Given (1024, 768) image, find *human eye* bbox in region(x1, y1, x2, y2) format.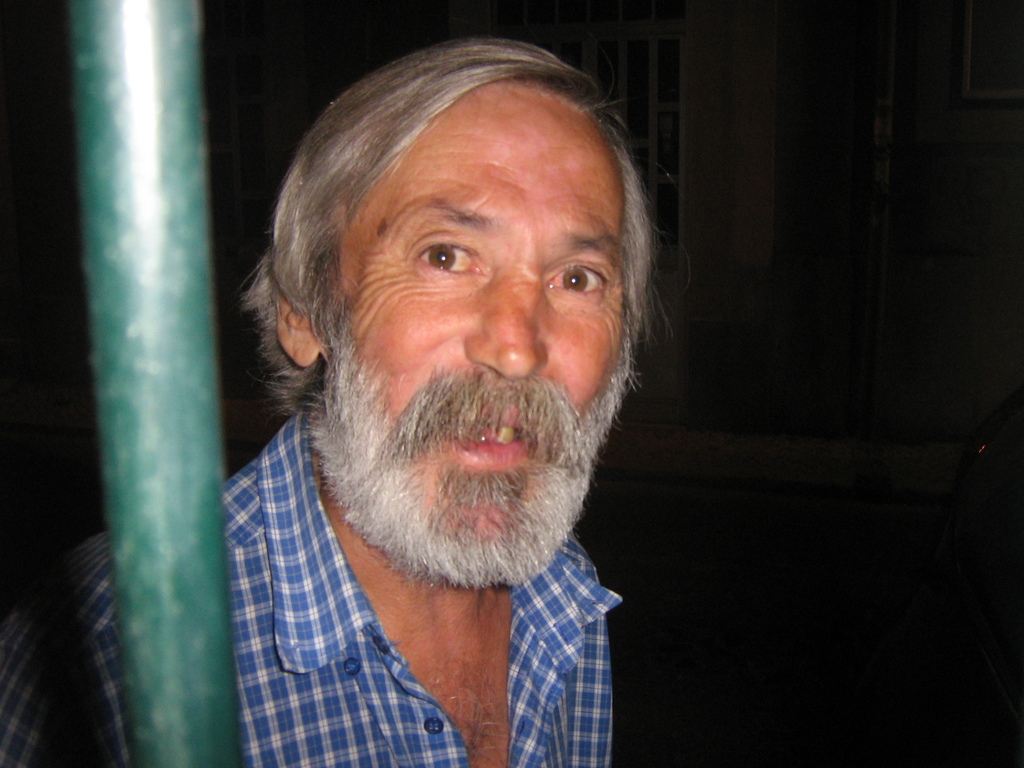
region(387, 216, 490, 292).
